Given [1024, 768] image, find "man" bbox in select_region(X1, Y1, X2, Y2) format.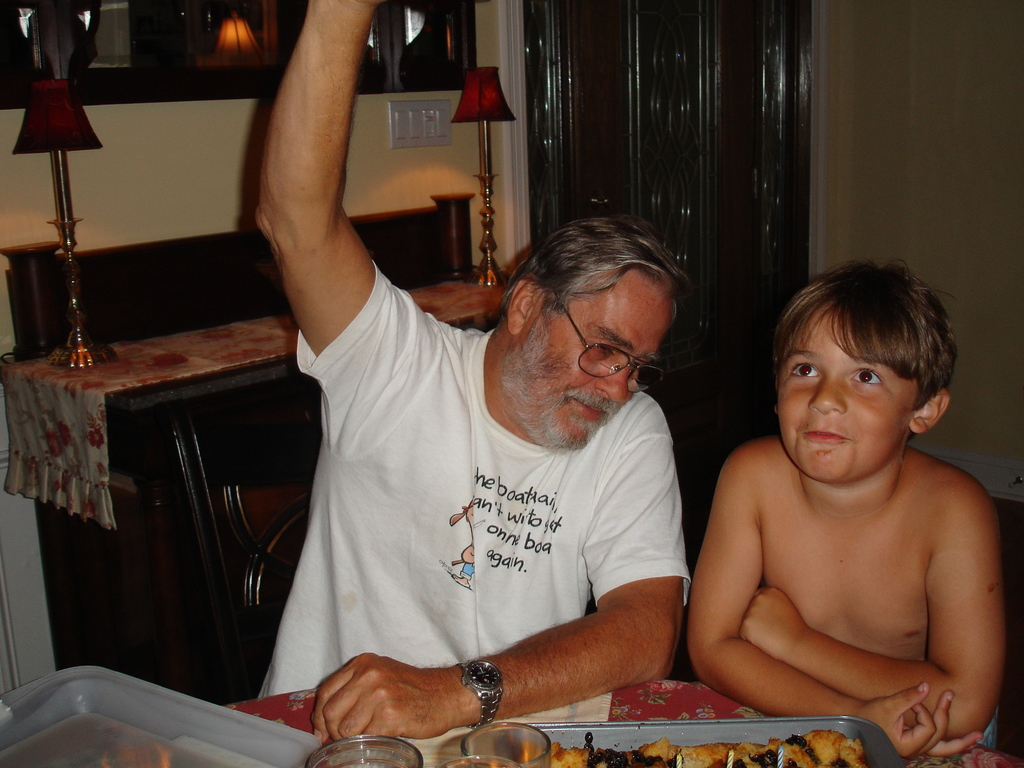
select_region(250, 0, 694, 747).
